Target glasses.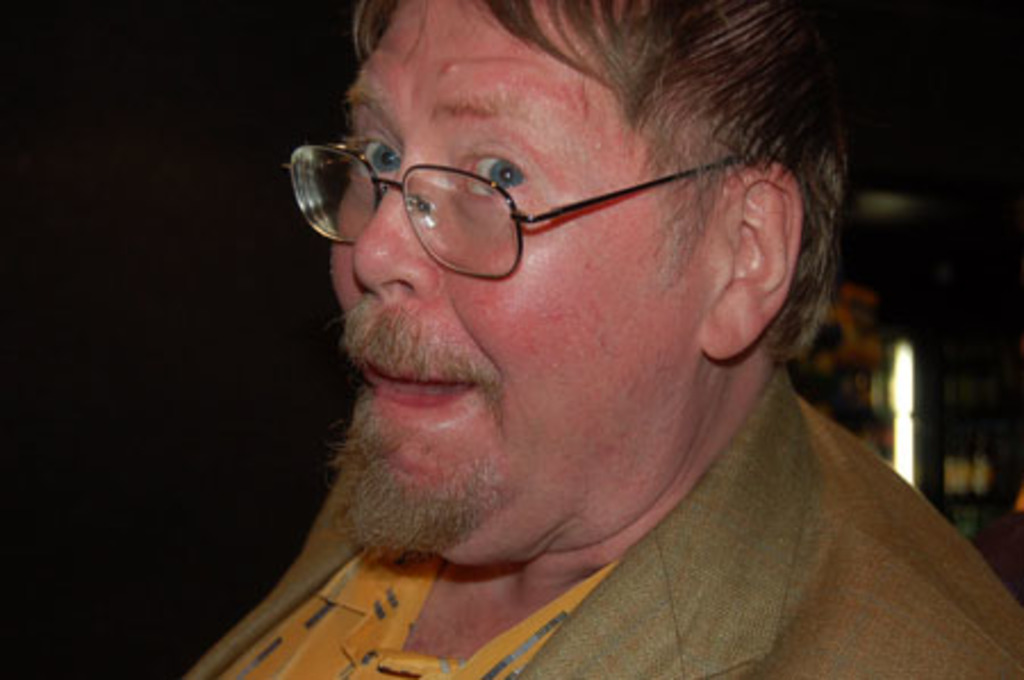
Target region: locate(287, 130, 826, 266).
